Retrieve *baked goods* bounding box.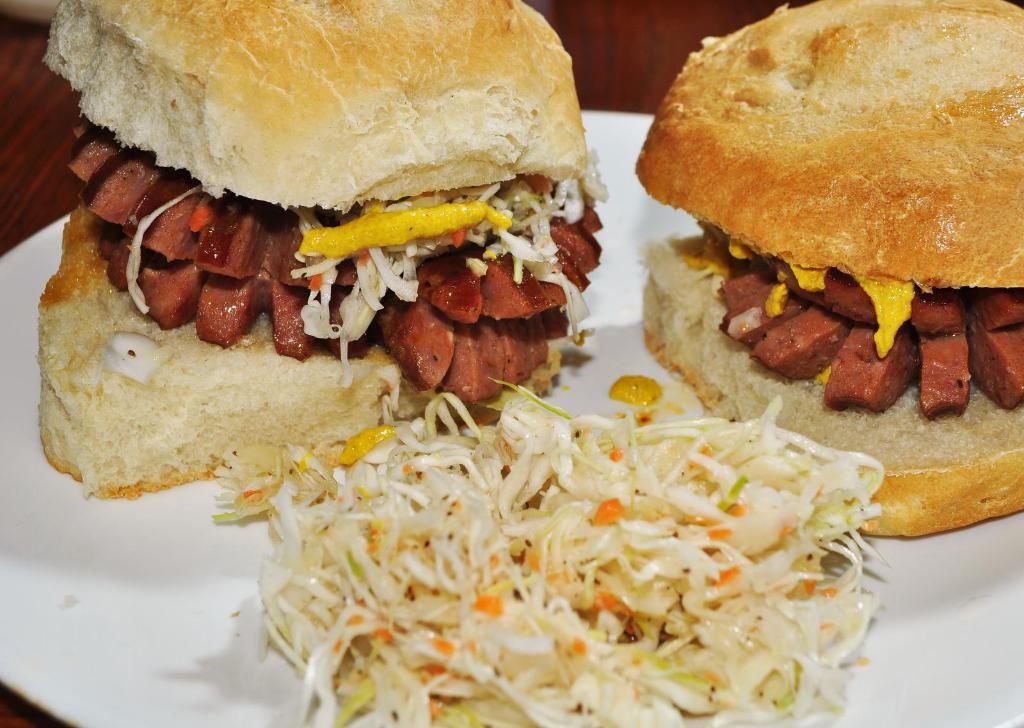
Bounding box: (x1=626, y1=0, x2=1023, y2=536).
